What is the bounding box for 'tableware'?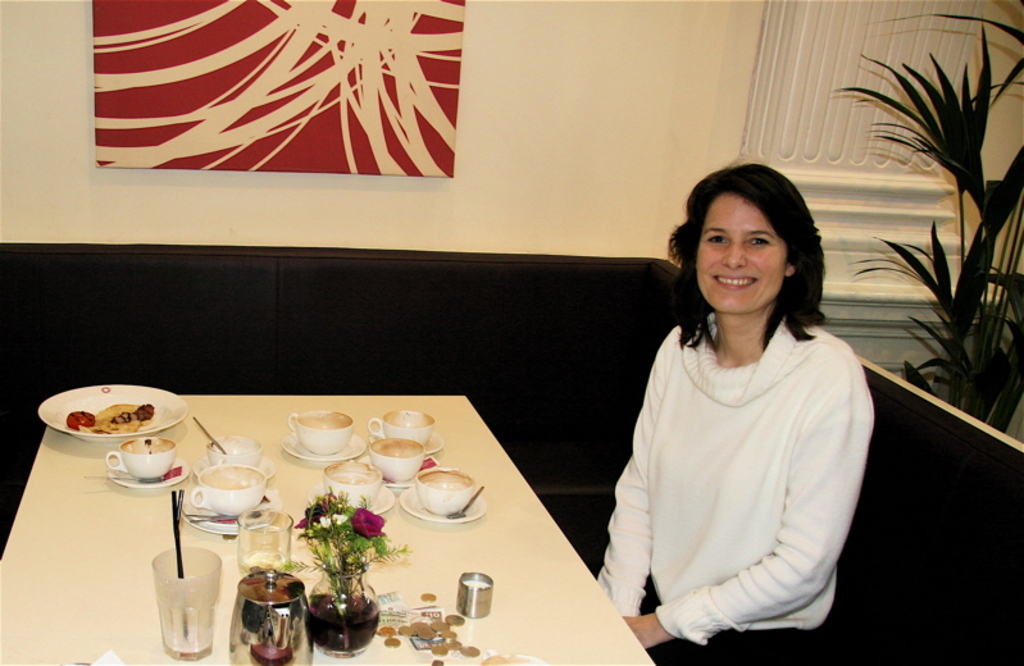
<box>36,380,191,444</box>.
